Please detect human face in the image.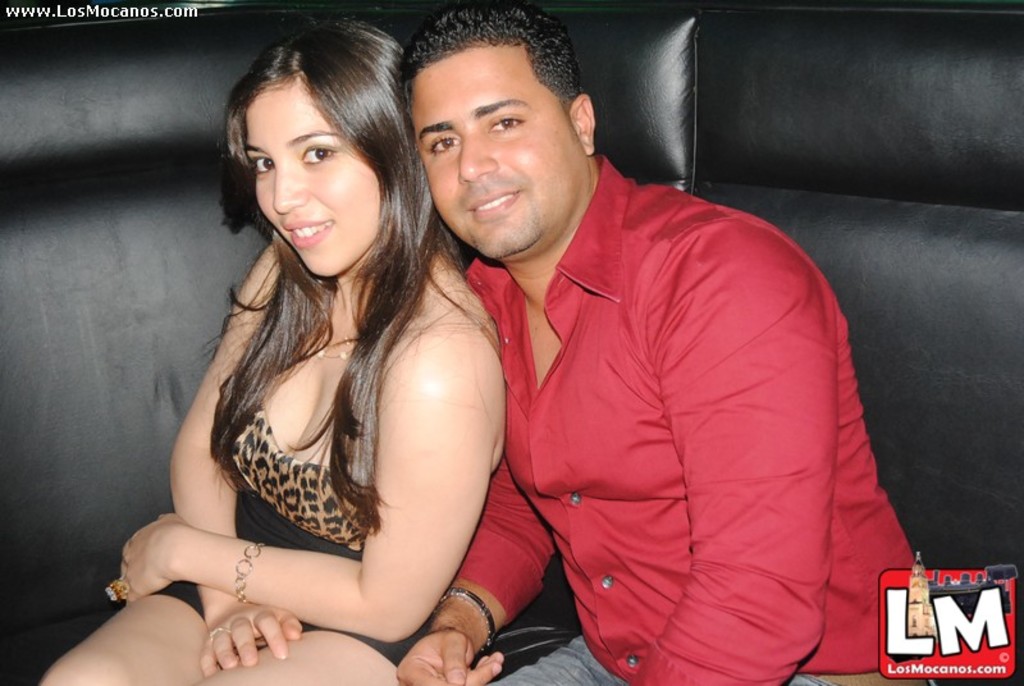
region(417, 52, 585, 251).
